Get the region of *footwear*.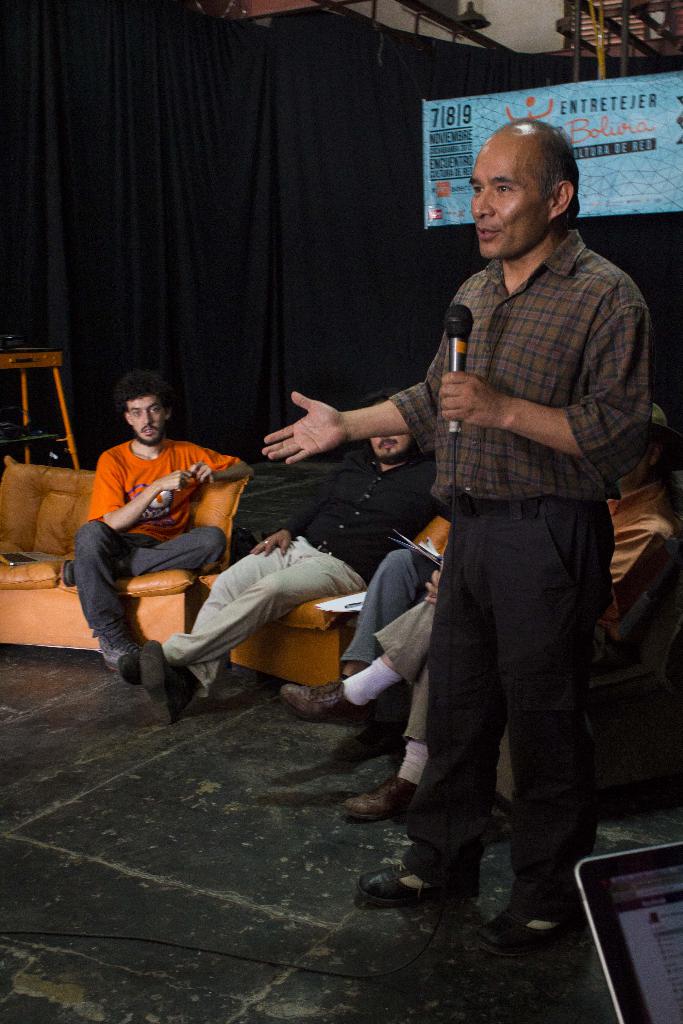
bbox(274, 676, 369, 728).
